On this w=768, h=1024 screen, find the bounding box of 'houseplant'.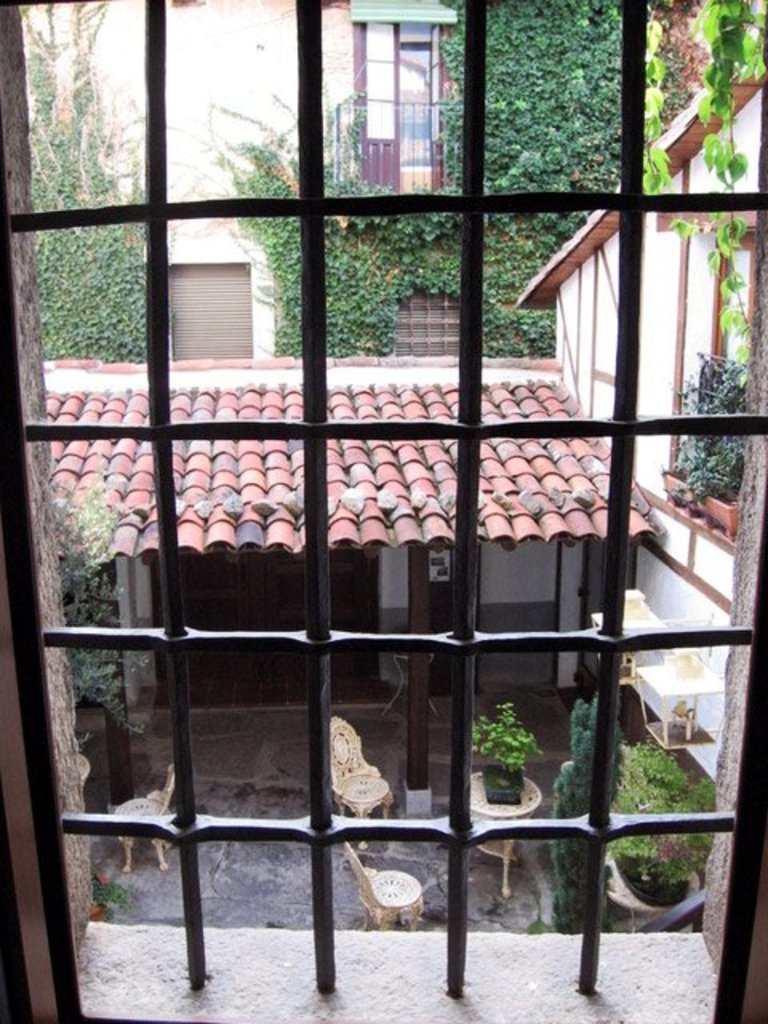
Bounding box: detection(656, 352, 757, 541).
